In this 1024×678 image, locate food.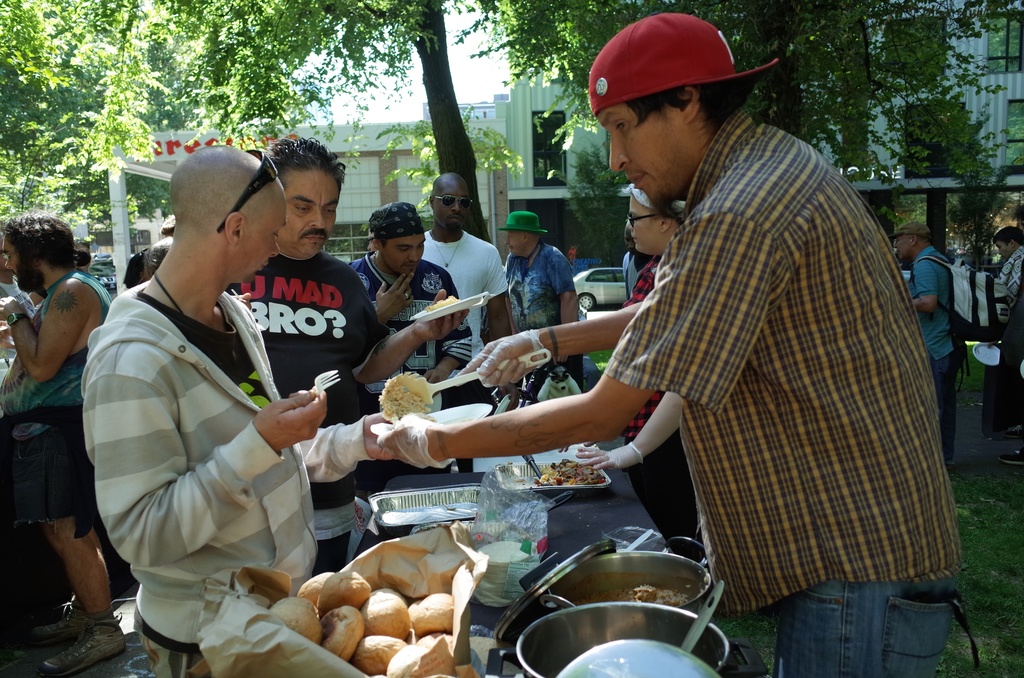
Bounding box: 301, 571, 334, 605.
